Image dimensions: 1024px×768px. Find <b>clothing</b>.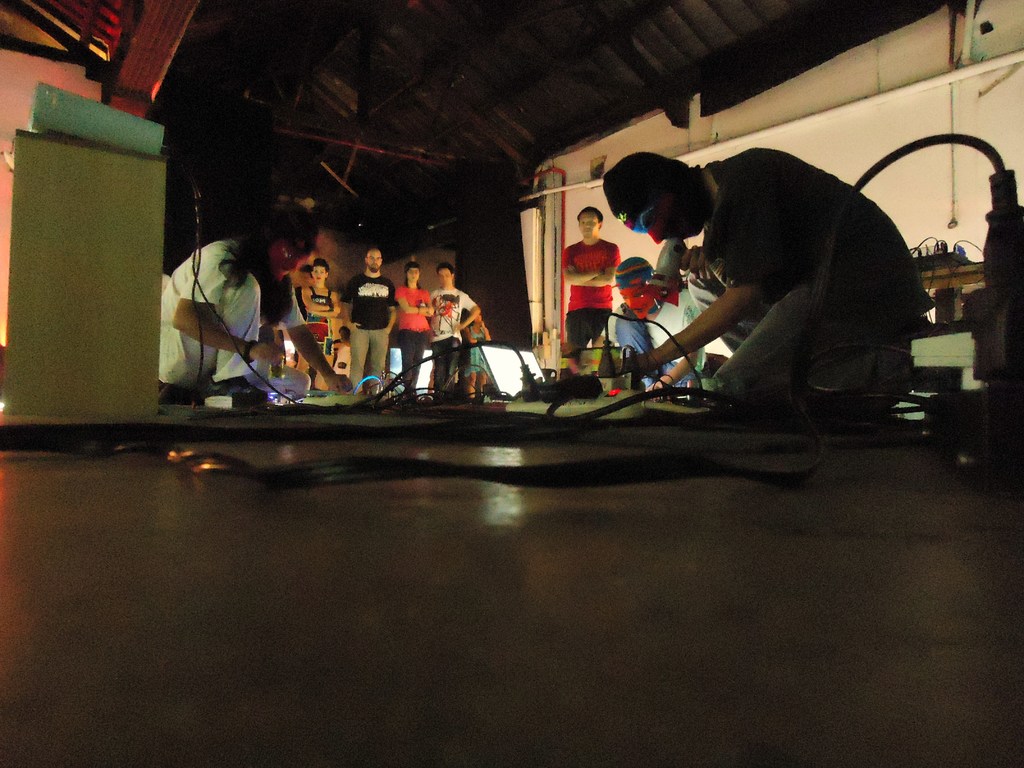
(561,236,623,360).
